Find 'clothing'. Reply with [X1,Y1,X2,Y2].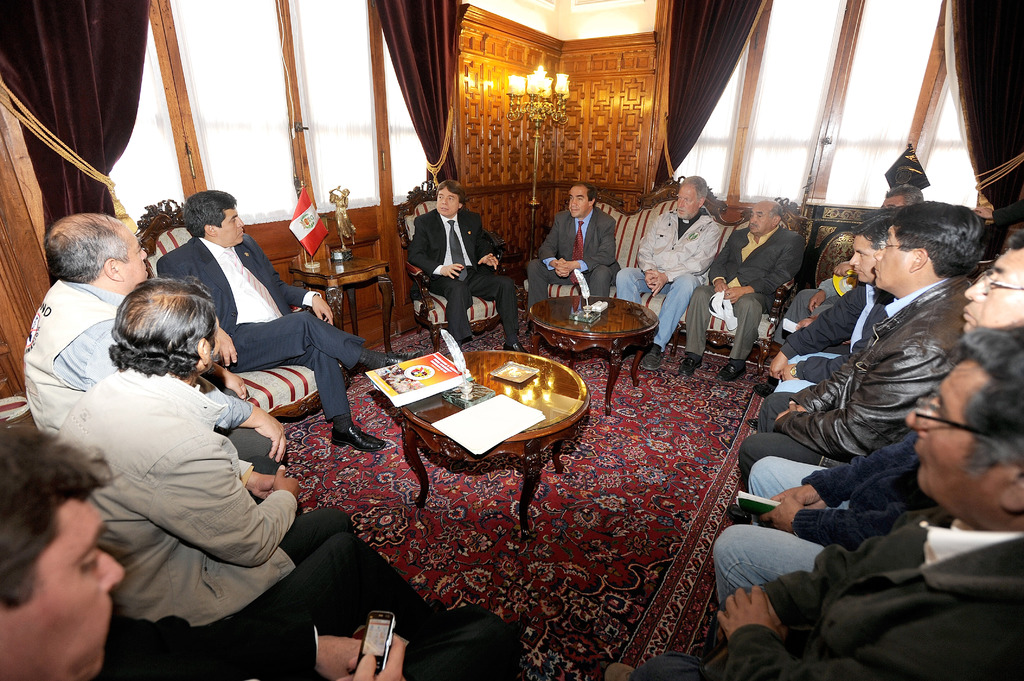
[774,272,845,347].
